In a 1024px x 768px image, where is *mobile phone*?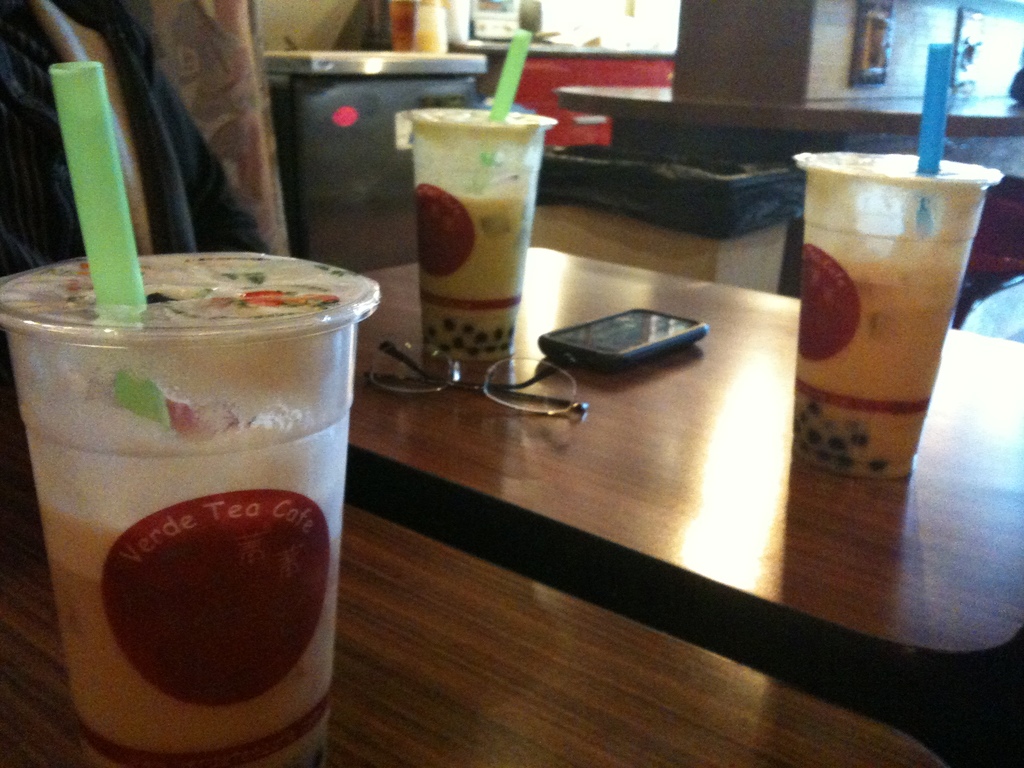
bbox(536, 303, 707, 375).
